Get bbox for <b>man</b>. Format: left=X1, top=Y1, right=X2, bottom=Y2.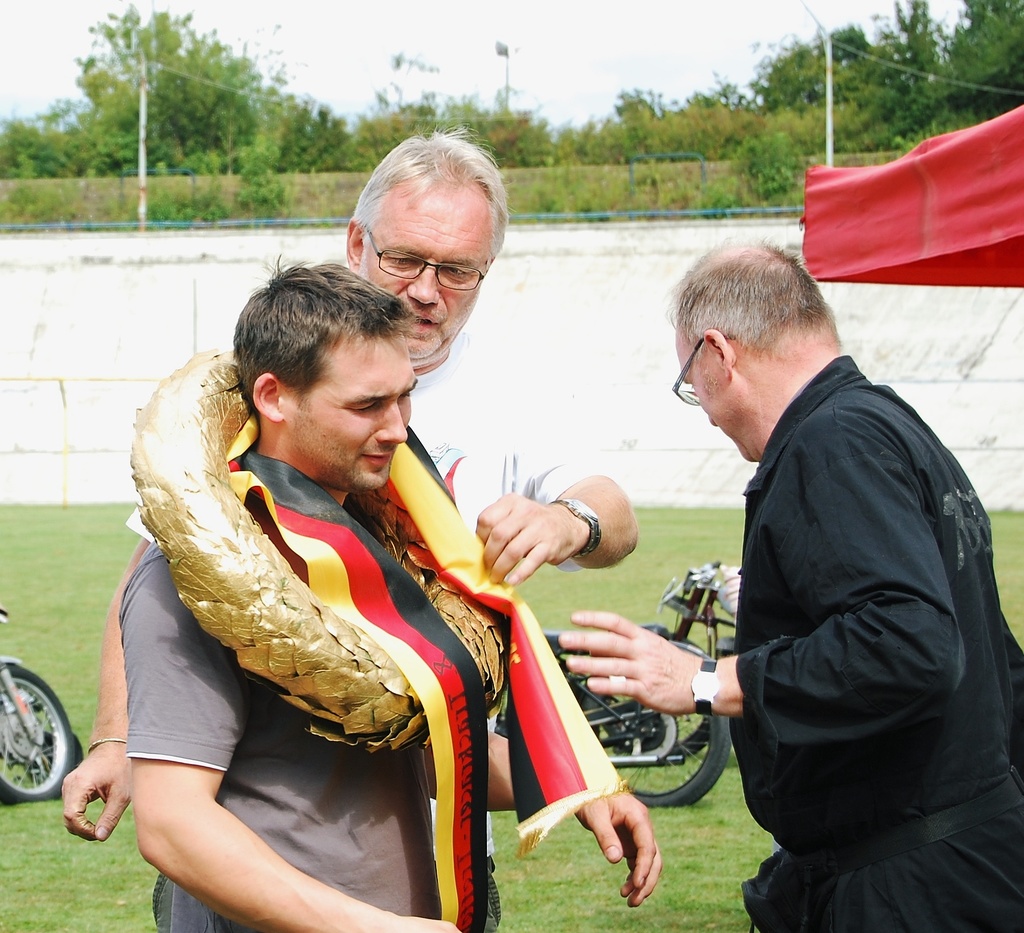
left=67, top=123, right=634, bottom=928.
